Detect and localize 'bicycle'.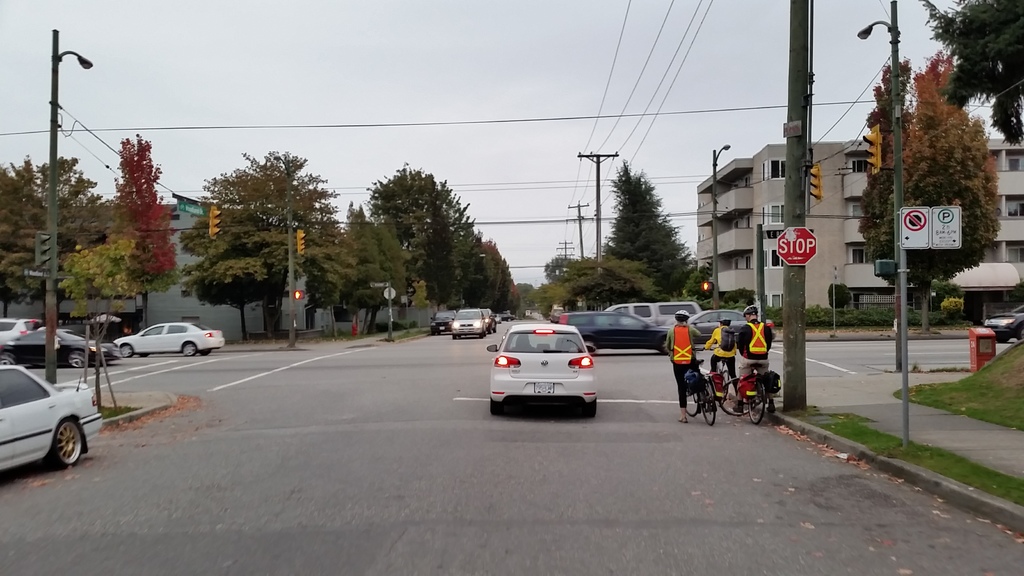
Localized at {"left": 681, "top": 353, "right": 717, "bottom": 422}.
